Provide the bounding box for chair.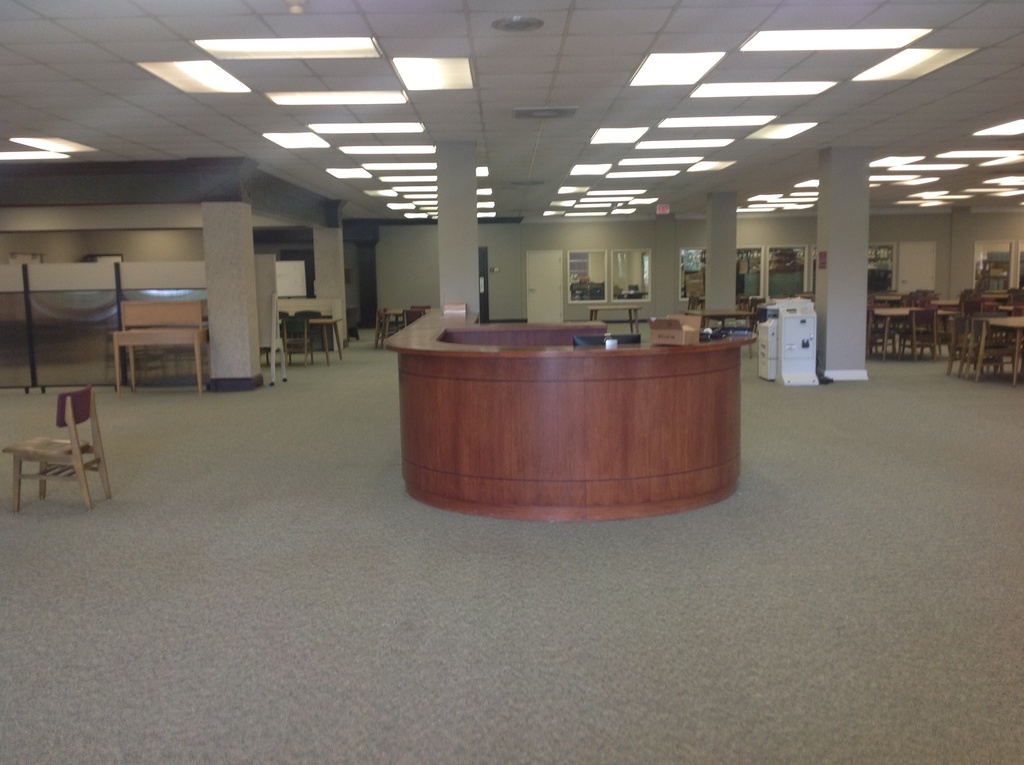
x1=864, y1=312, x2=899, y2=356.
